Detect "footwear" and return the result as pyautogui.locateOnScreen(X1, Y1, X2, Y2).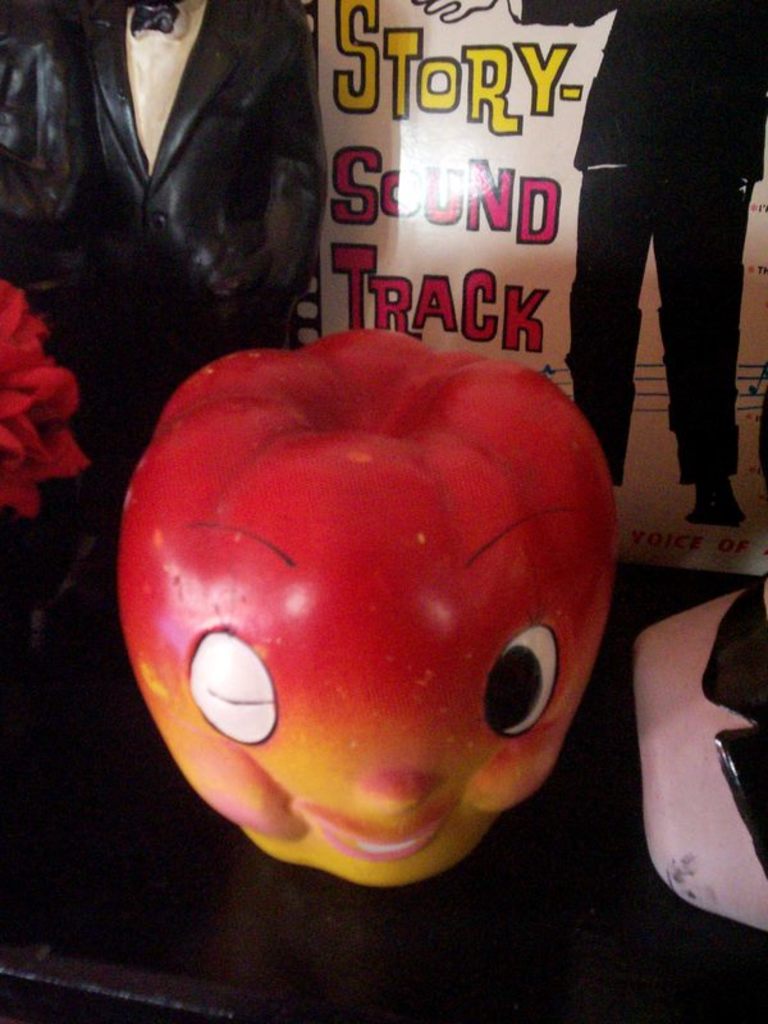
pyautogui.locateOnScreen(691, 468, 751, 526).
